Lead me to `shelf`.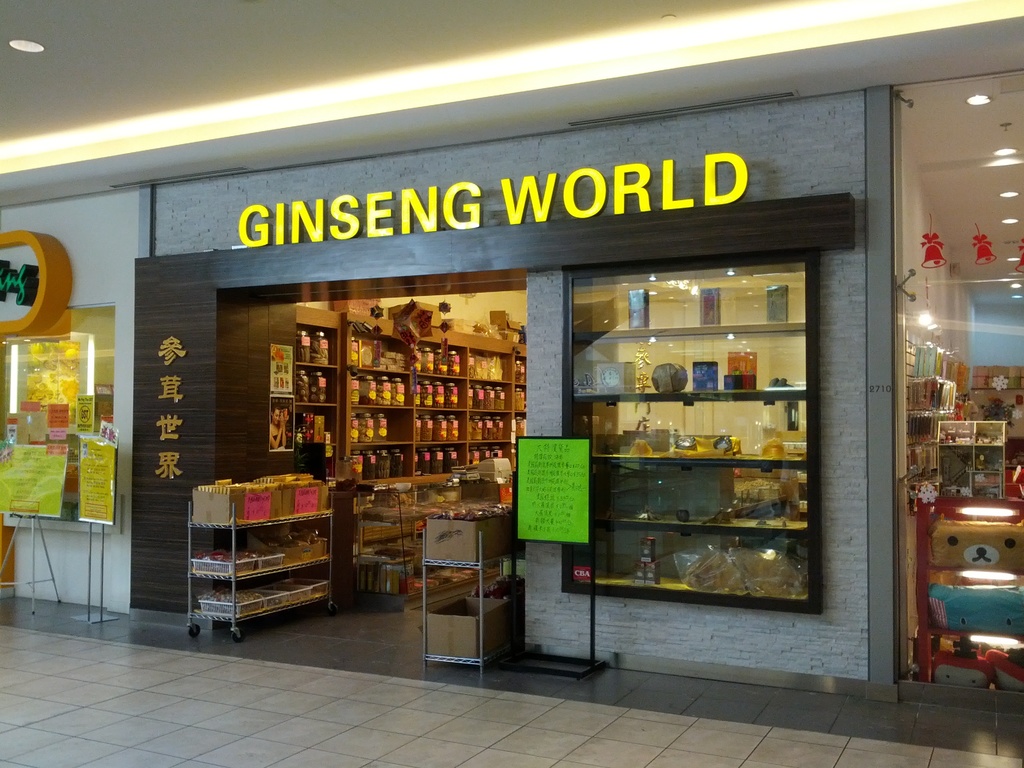
Lead to BBox(571, 266, 809, 598).
